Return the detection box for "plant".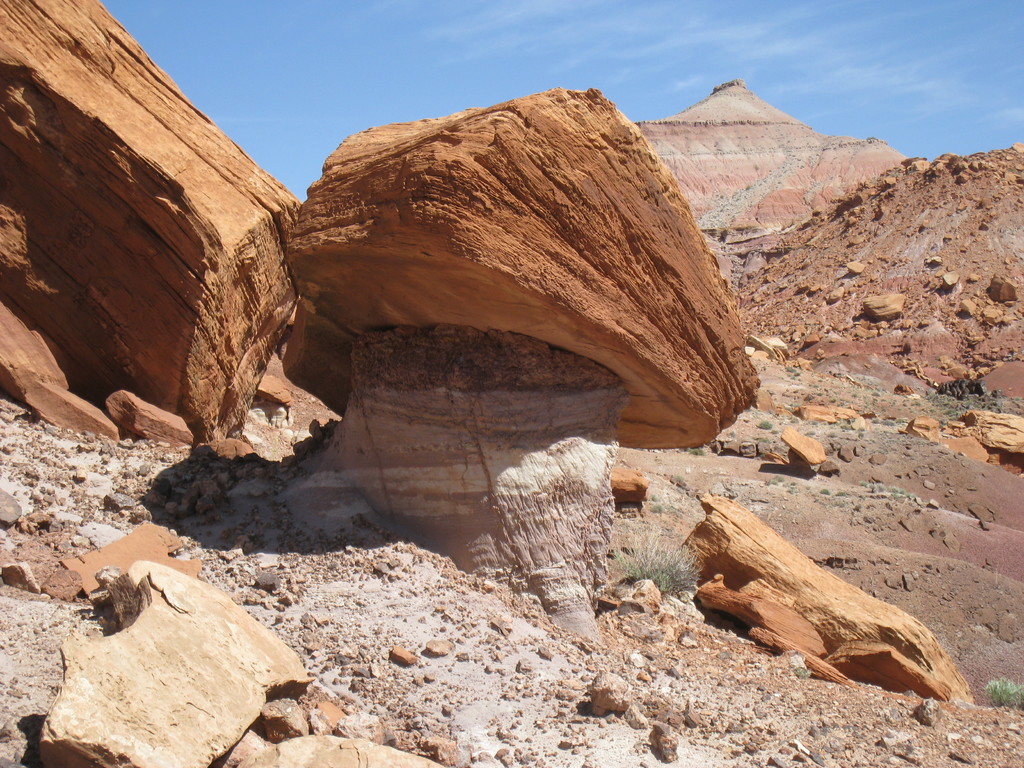
BBox(882, 420, 893, 426).
